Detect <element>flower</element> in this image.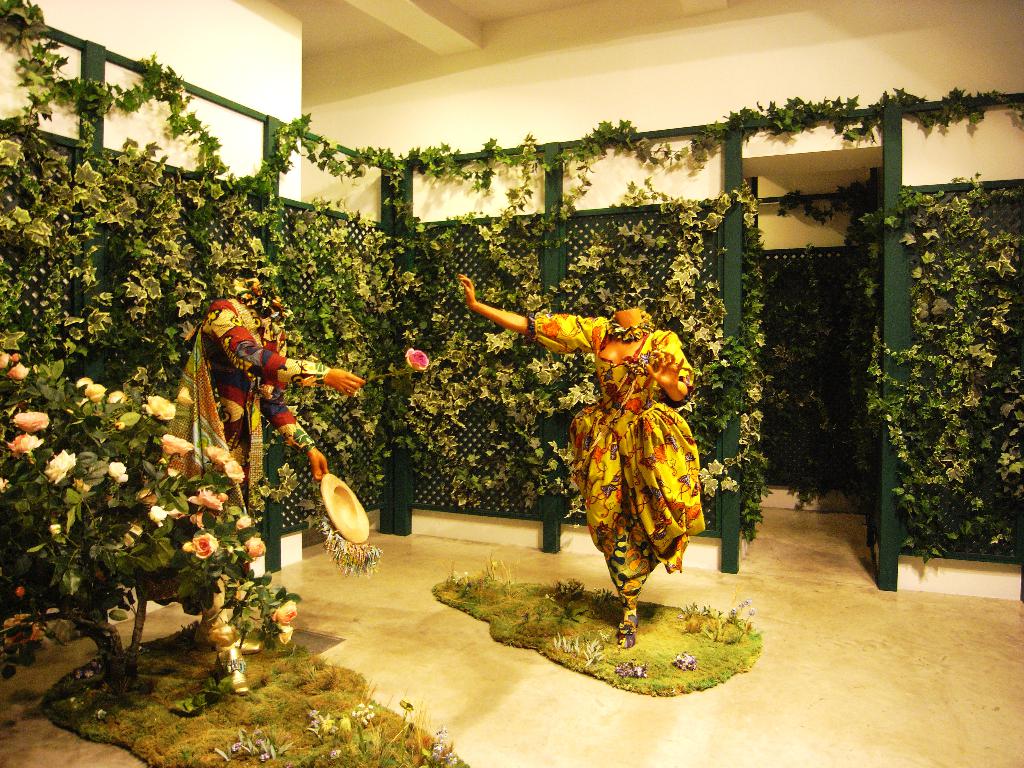
Detection: box(41, 446, 76, 490).
